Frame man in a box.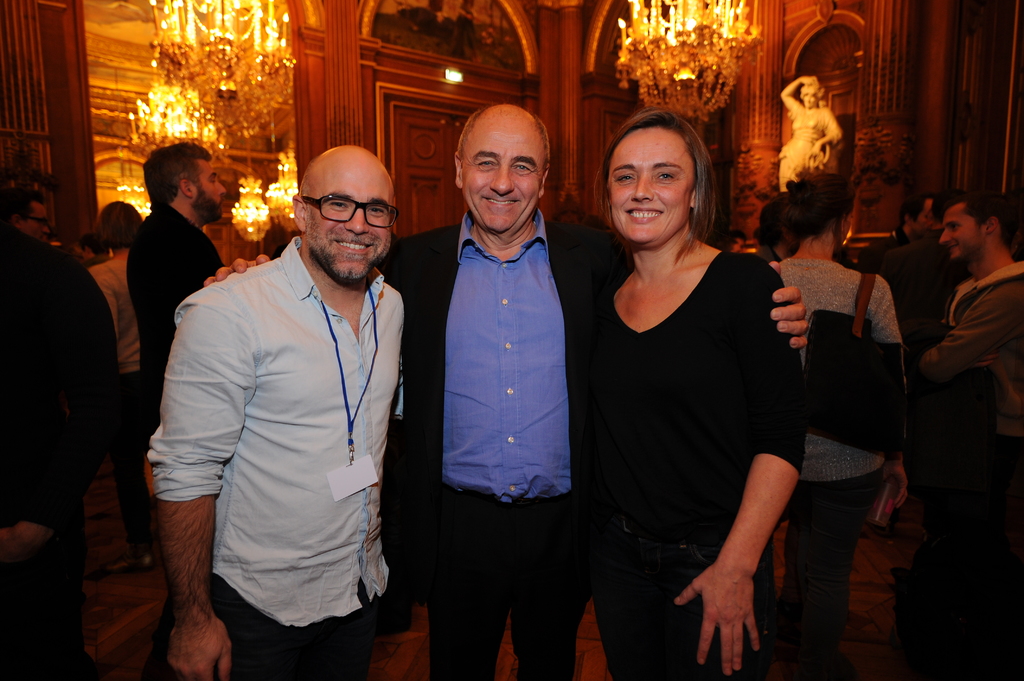
left=872, top=189, right=973, bottom=370.
